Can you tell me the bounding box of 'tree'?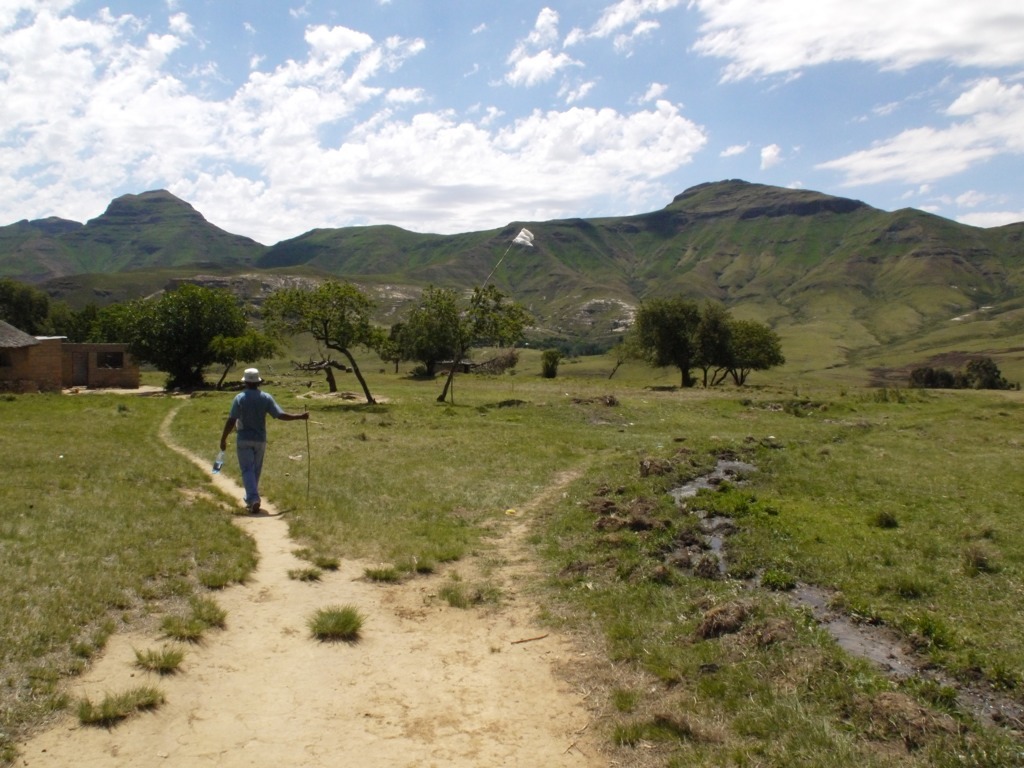
(257, 278, 376, 362).
